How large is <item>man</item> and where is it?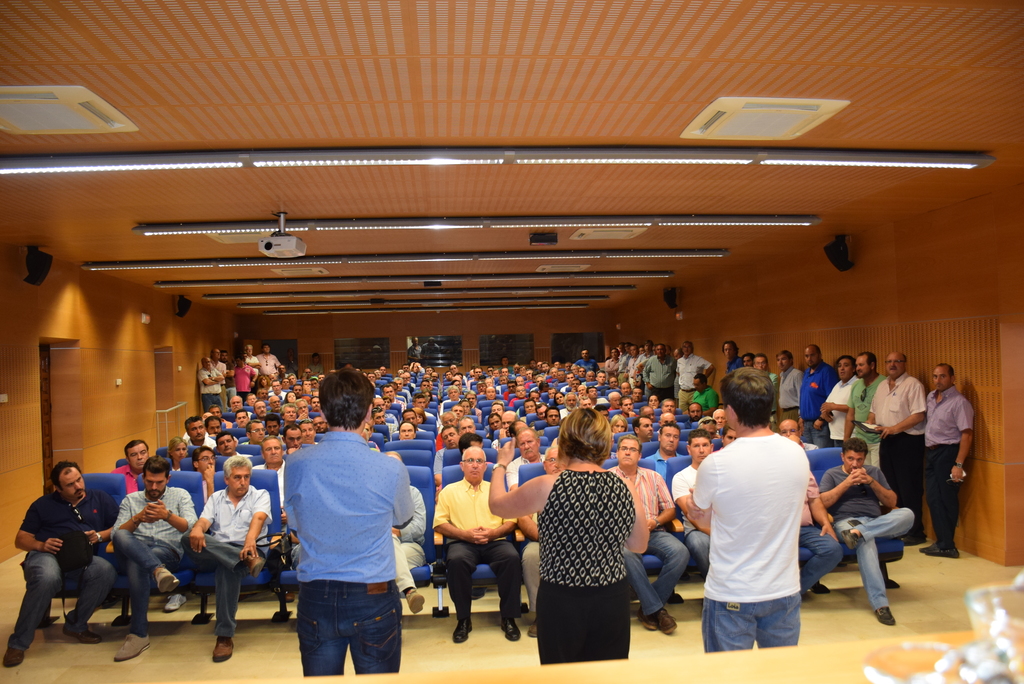
Bounding box: crop(282, 423, 301, 452).
